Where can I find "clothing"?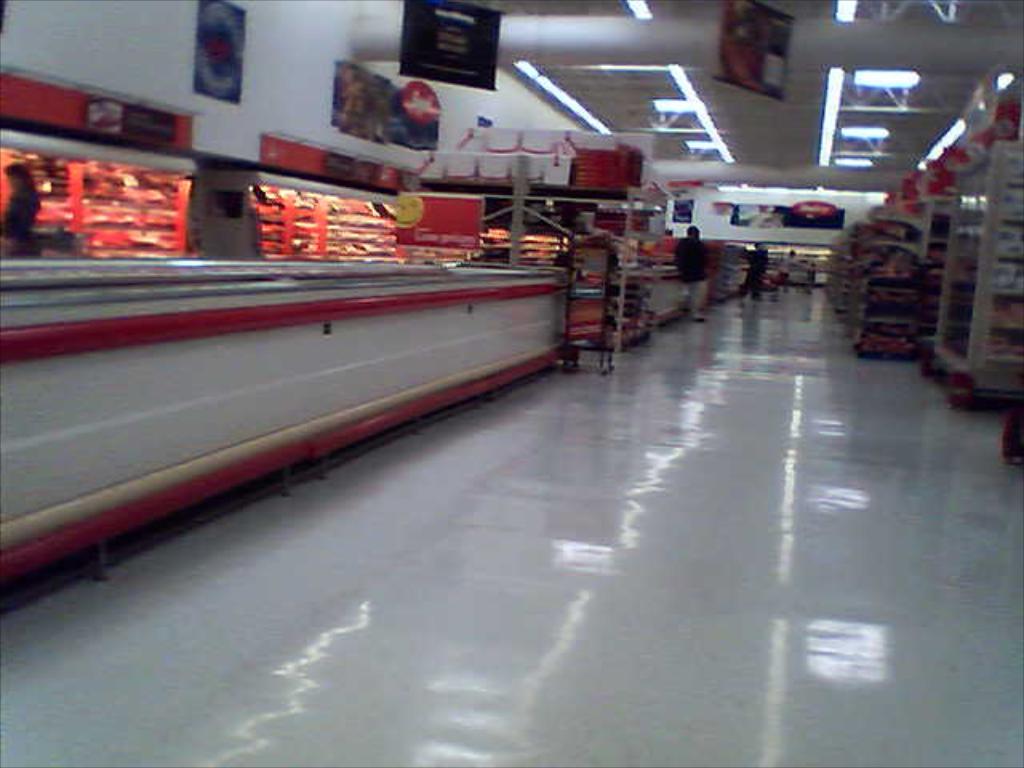
You can find it at <box>806,264,813,286</box>.
